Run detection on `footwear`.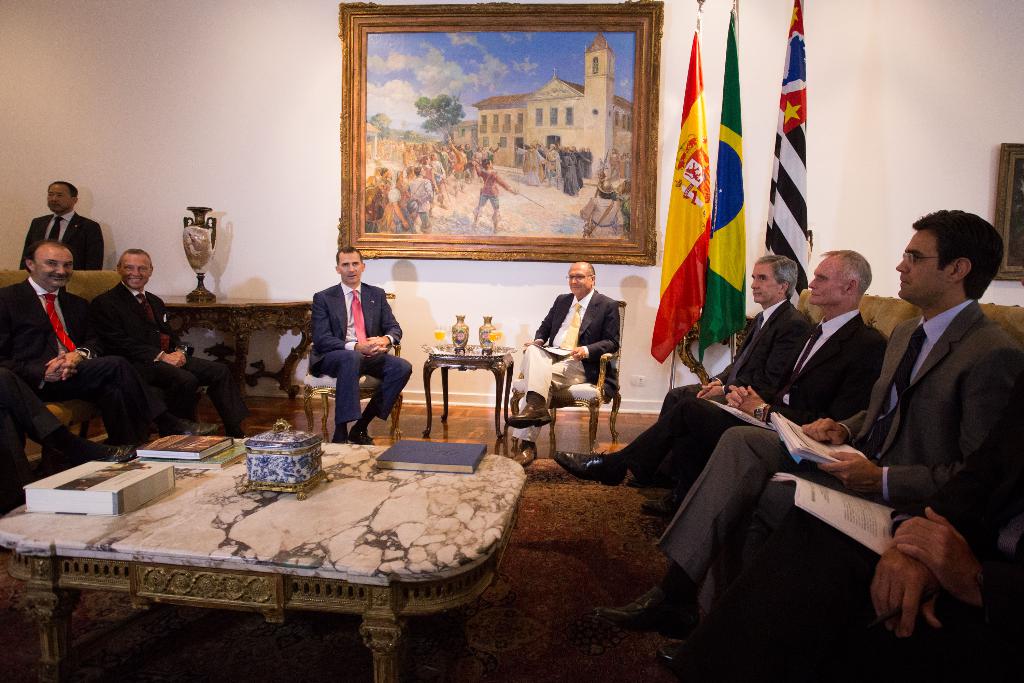
Result: 655, 630, 712, 675.
